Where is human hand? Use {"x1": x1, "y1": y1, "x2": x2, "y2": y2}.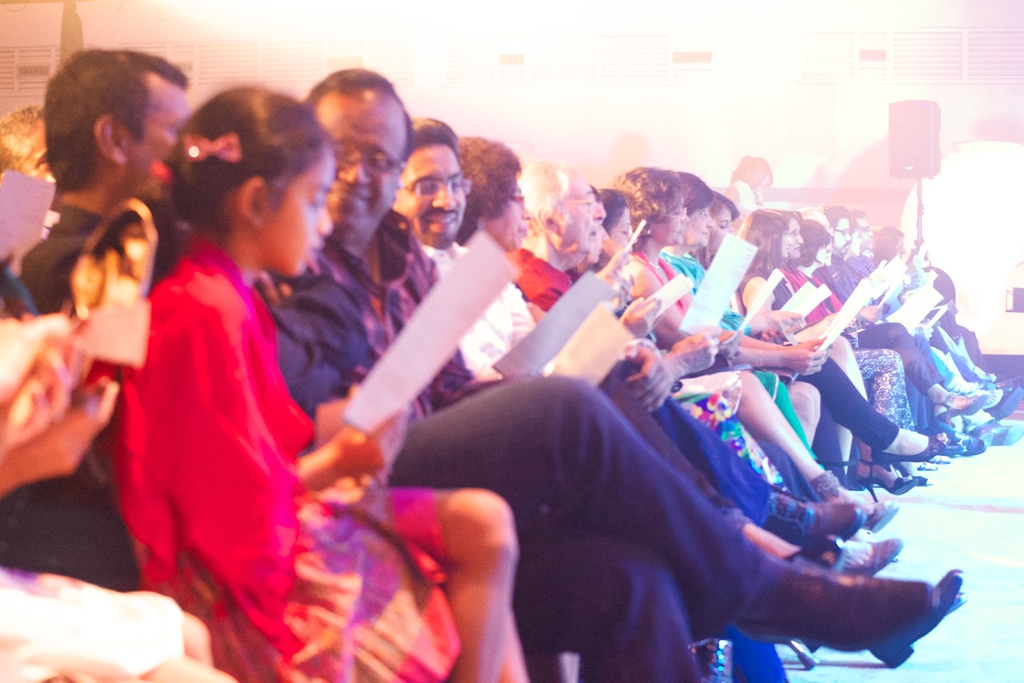
{"x1": 328, "y1": 412, "x2": 404, "y2": 473}.
